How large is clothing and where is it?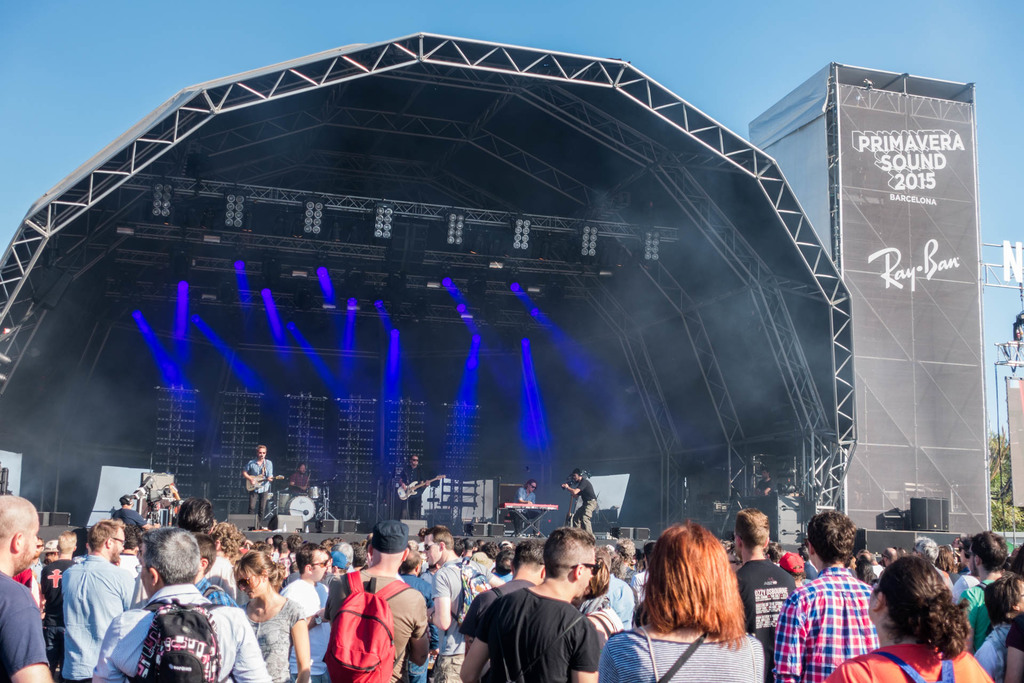
Bounding box: (241, 454, 271, 525).
